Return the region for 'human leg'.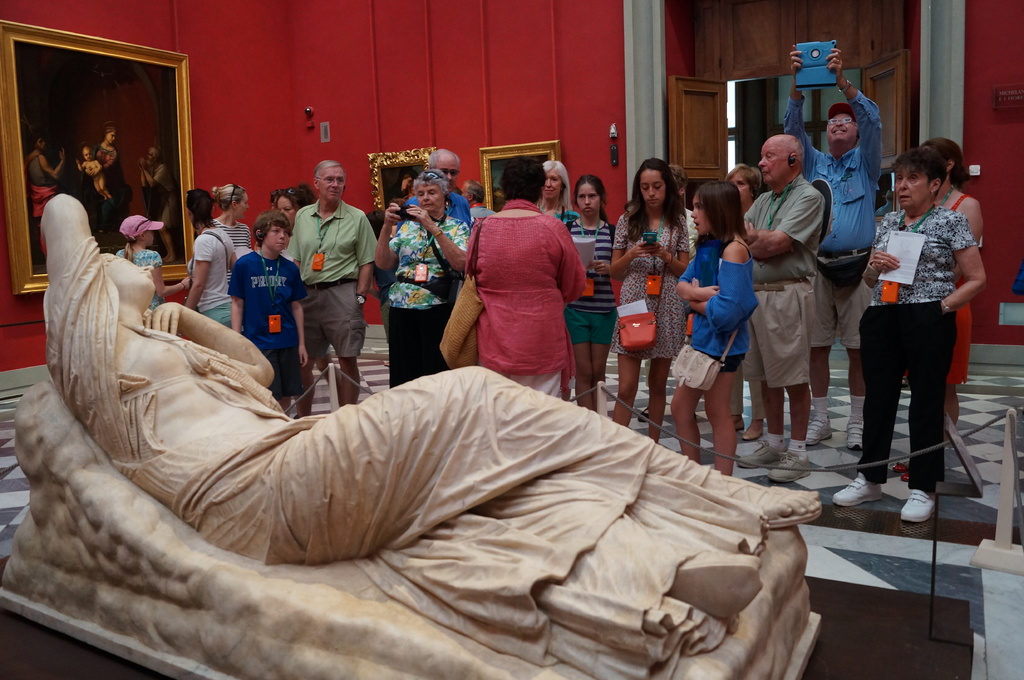
region(291, 342, 326, 415).
